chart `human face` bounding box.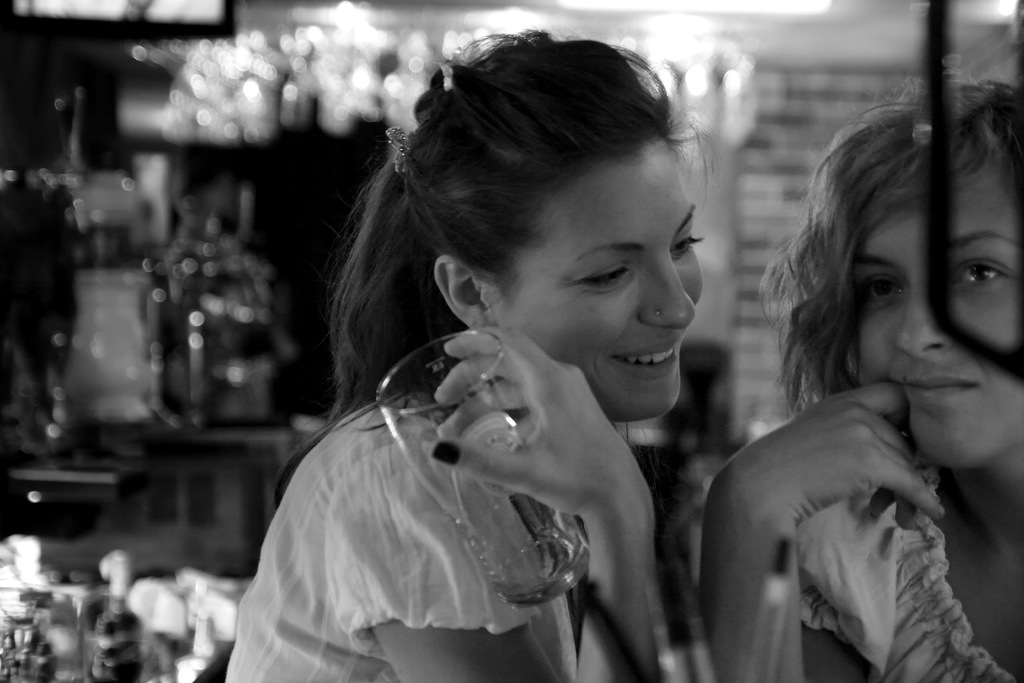
Charted: {"left": 484, "top": 133, "right": 702, "bottom": 418}.
